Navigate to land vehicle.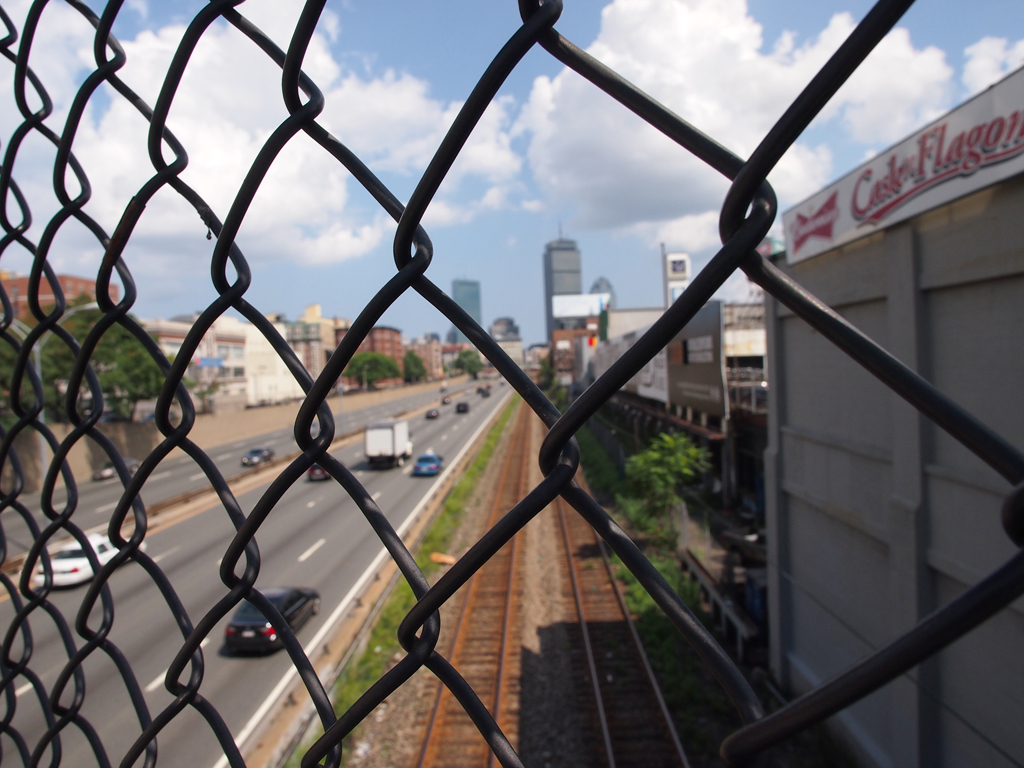
Navigation target: bbox=[224, 589, 321, 651].
